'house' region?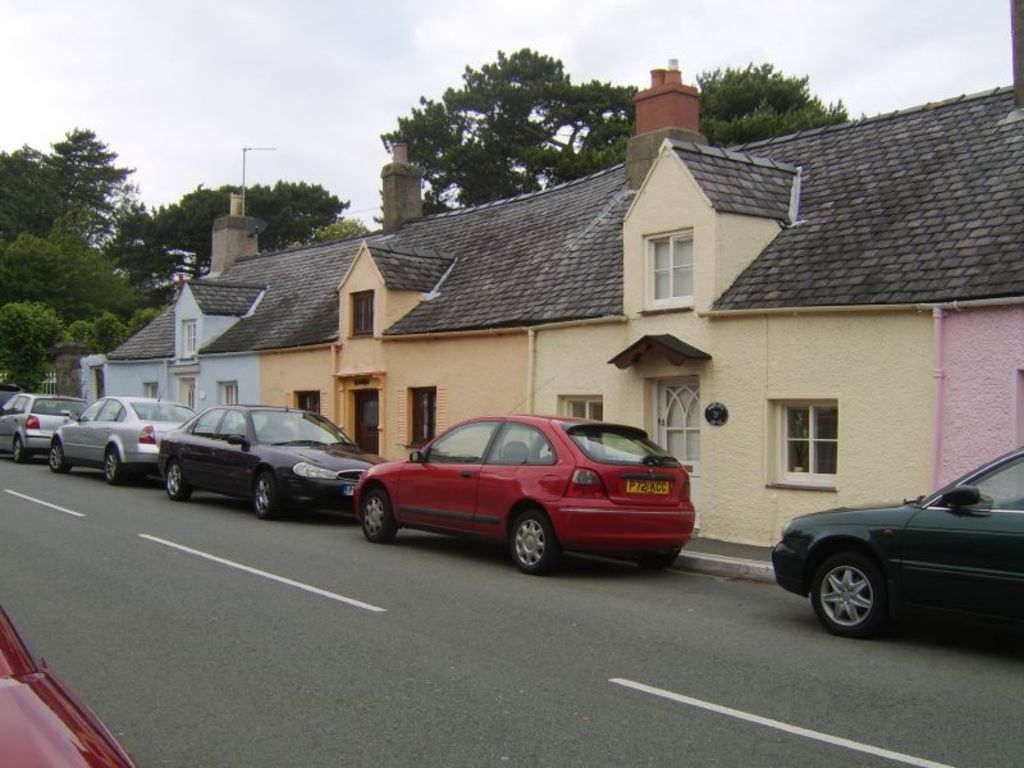
select_region(74, 0, 1023, 577)
